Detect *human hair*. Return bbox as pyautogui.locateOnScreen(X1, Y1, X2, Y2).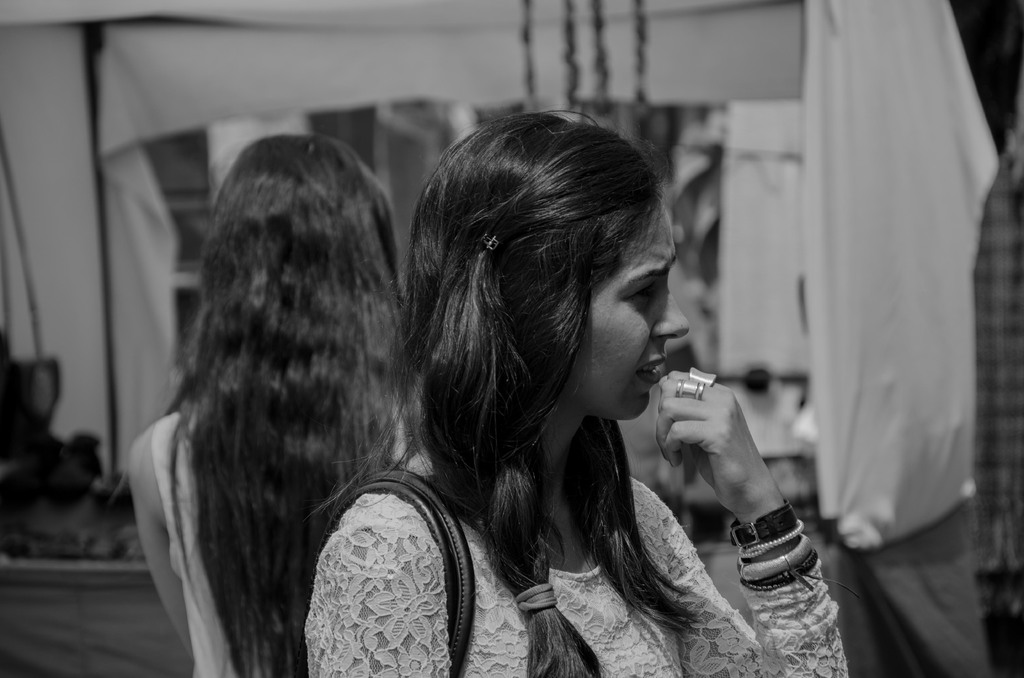
pyautogui.locateOnScreen(398, 105, 696, 611).
